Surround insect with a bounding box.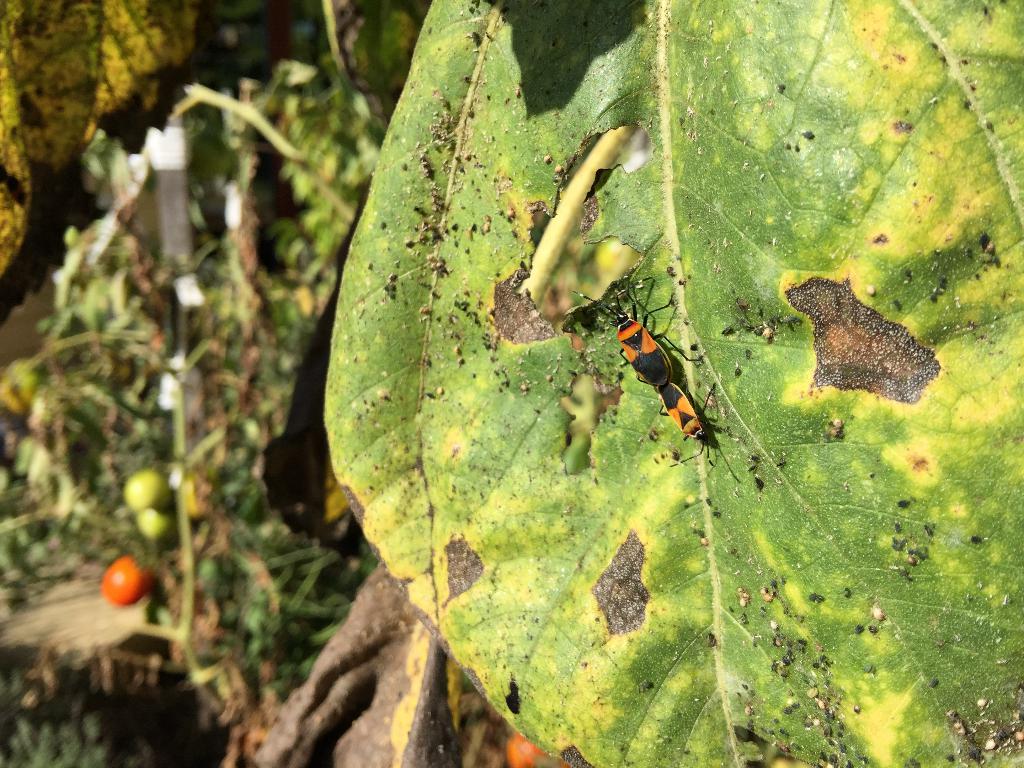
x1=573 y1=276 x2=705 y2=388.
